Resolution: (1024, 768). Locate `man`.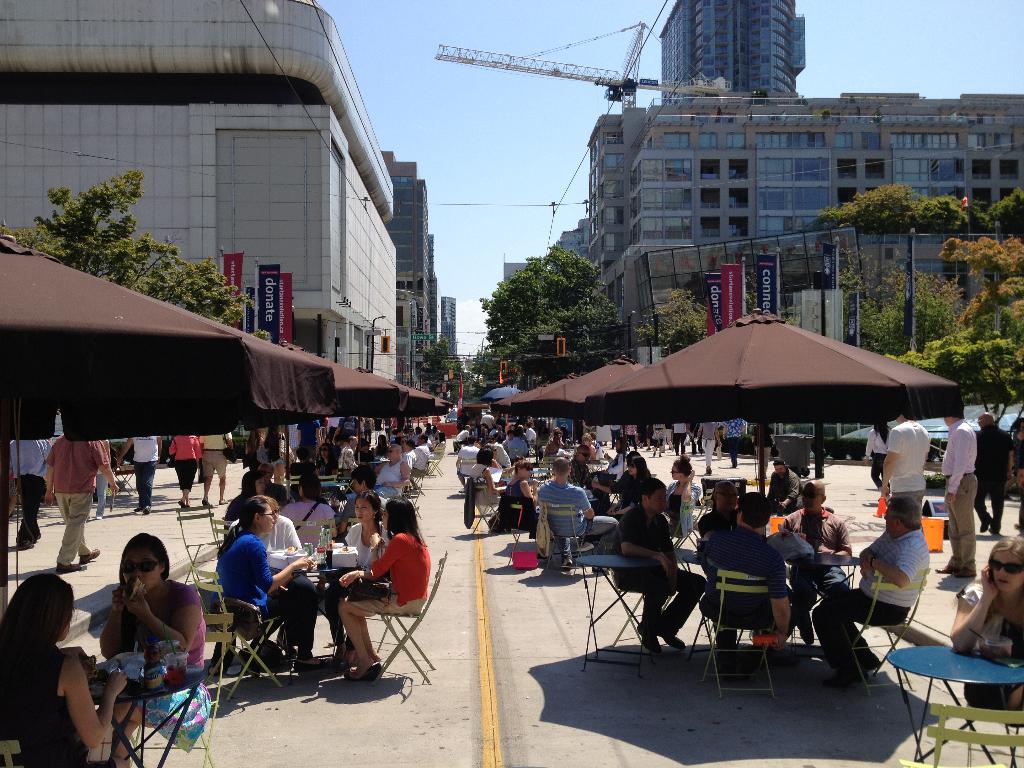
bbox=(455, 408, 472, 435).
